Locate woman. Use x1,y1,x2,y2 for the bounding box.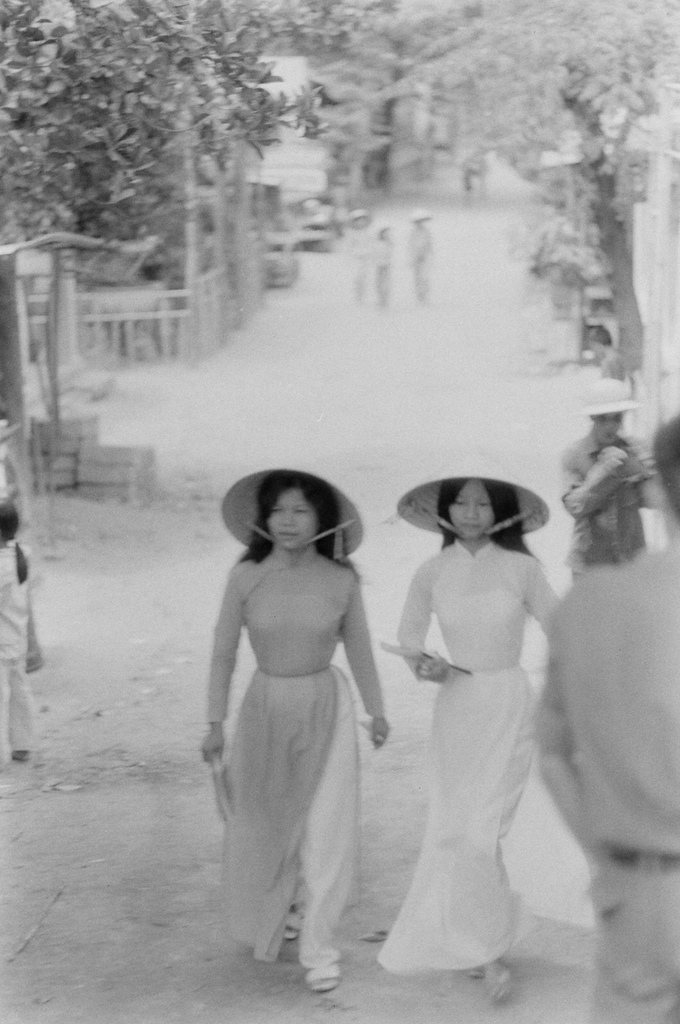
198,462,407,980.
